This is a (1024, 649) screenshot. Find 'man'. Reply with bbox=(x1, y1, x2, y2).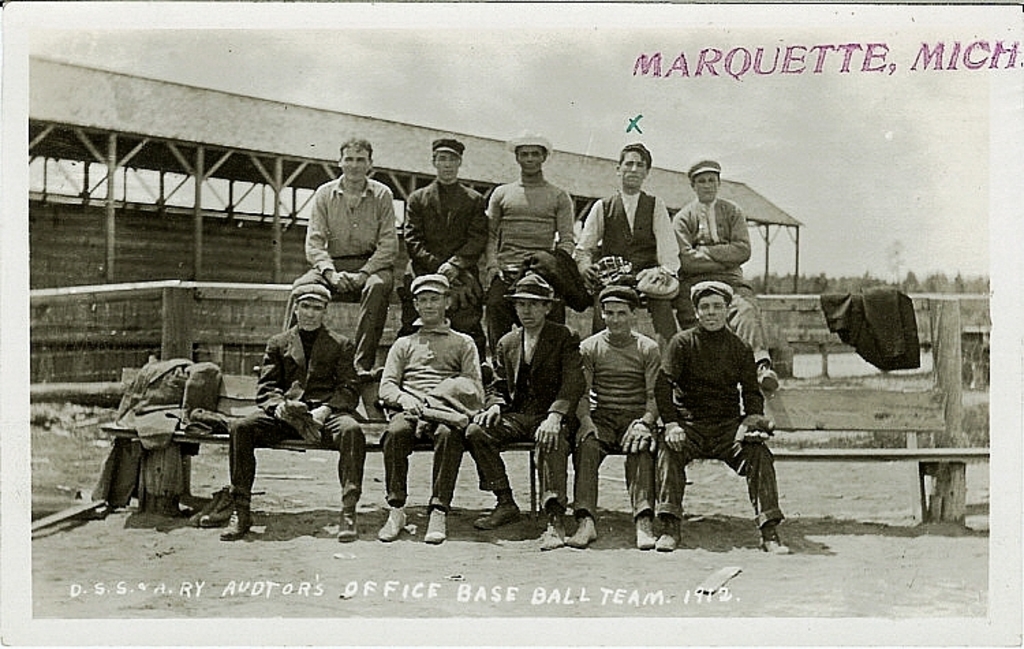
bbox=(486, 127, 576, 337).
